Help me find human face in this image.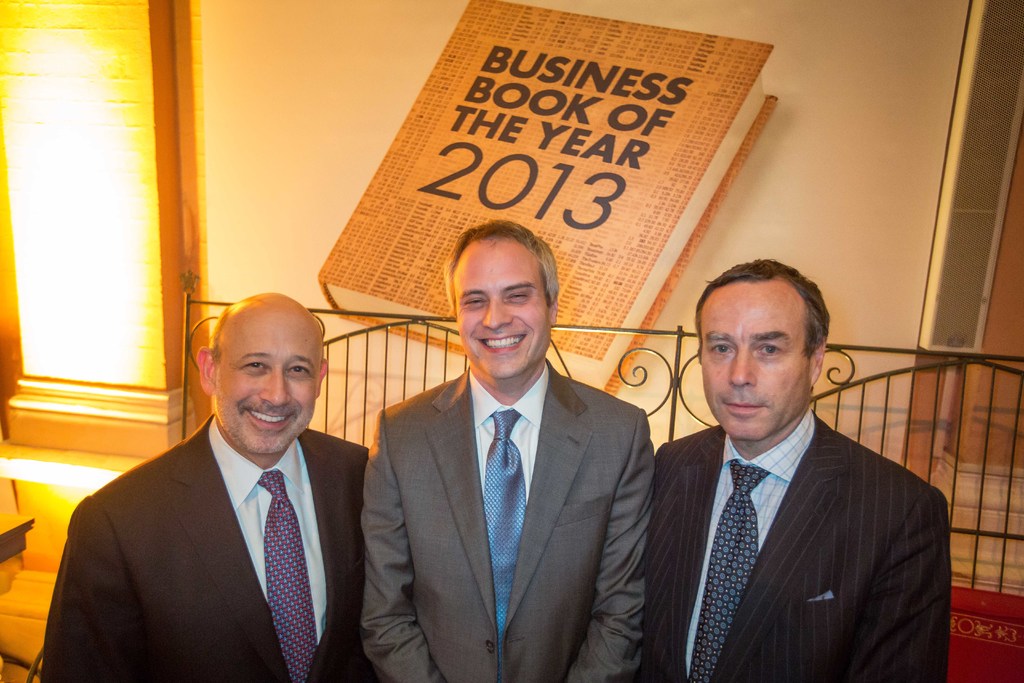
Found it: [left=699, top=284, right=808, bottom=438].
